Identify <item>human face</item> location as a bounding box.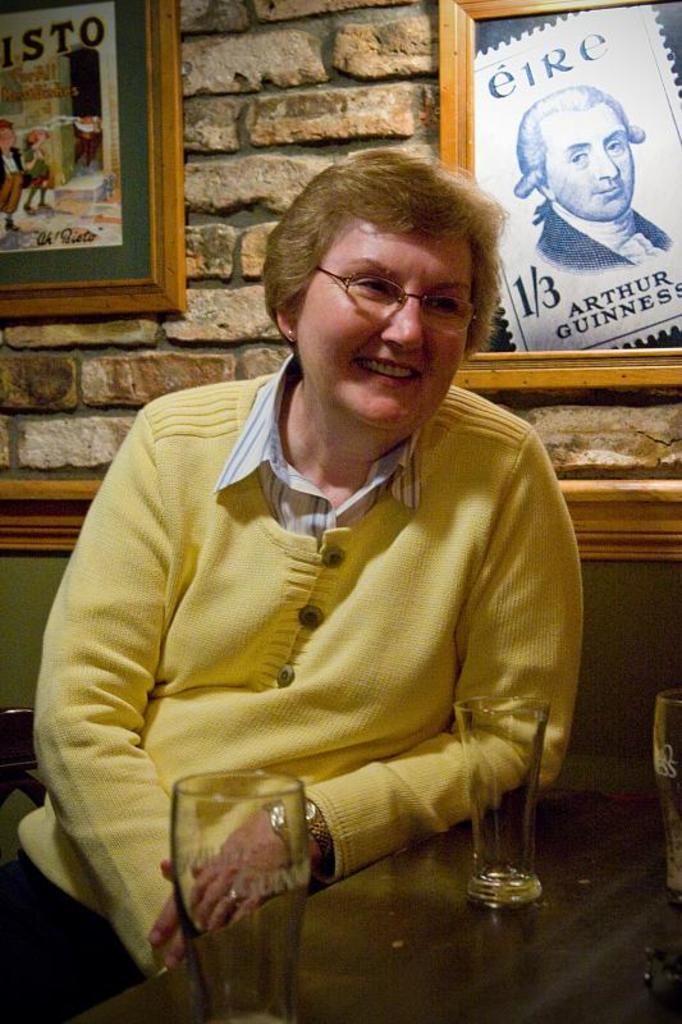
305/232/470/433.
